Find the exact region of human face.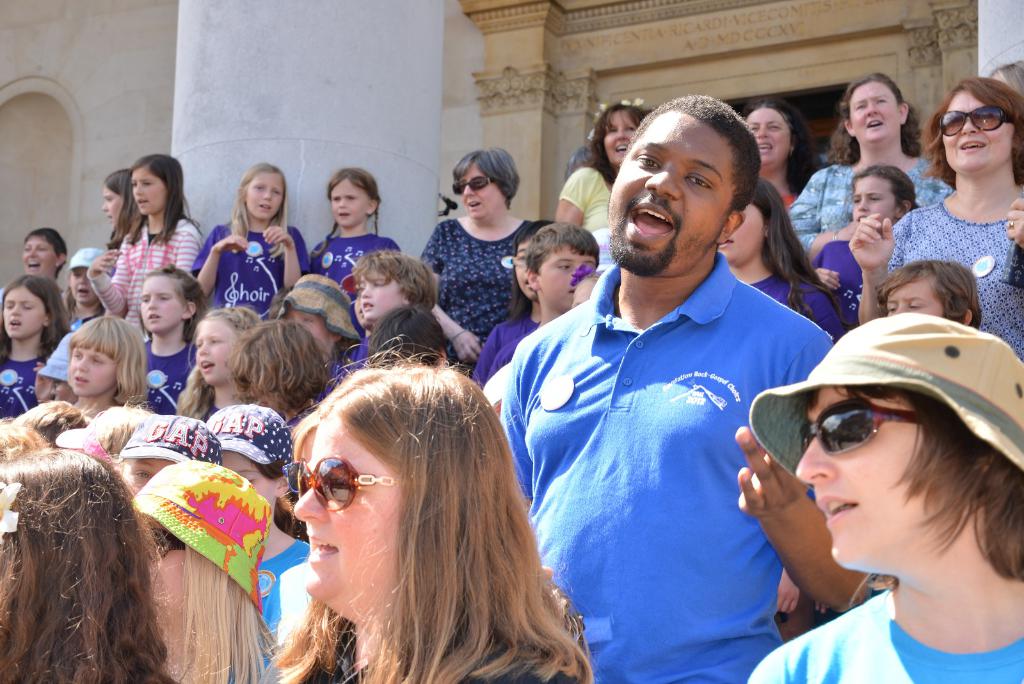
Exact region: 360:273:407:319.
